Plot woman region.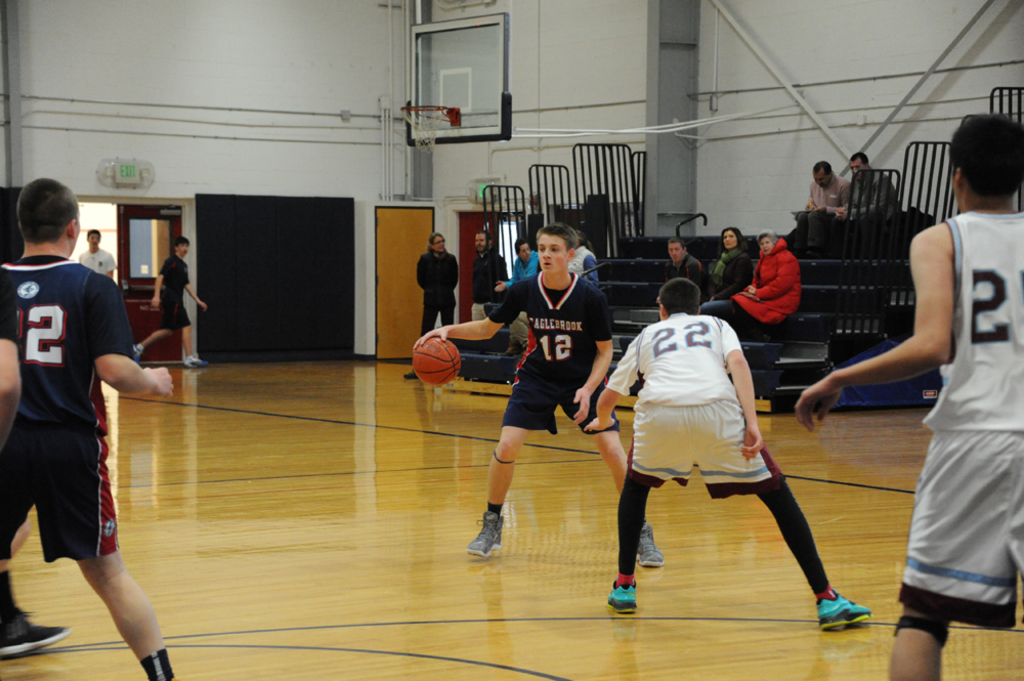
Plotted at <box>722,228,801,339</box>.
